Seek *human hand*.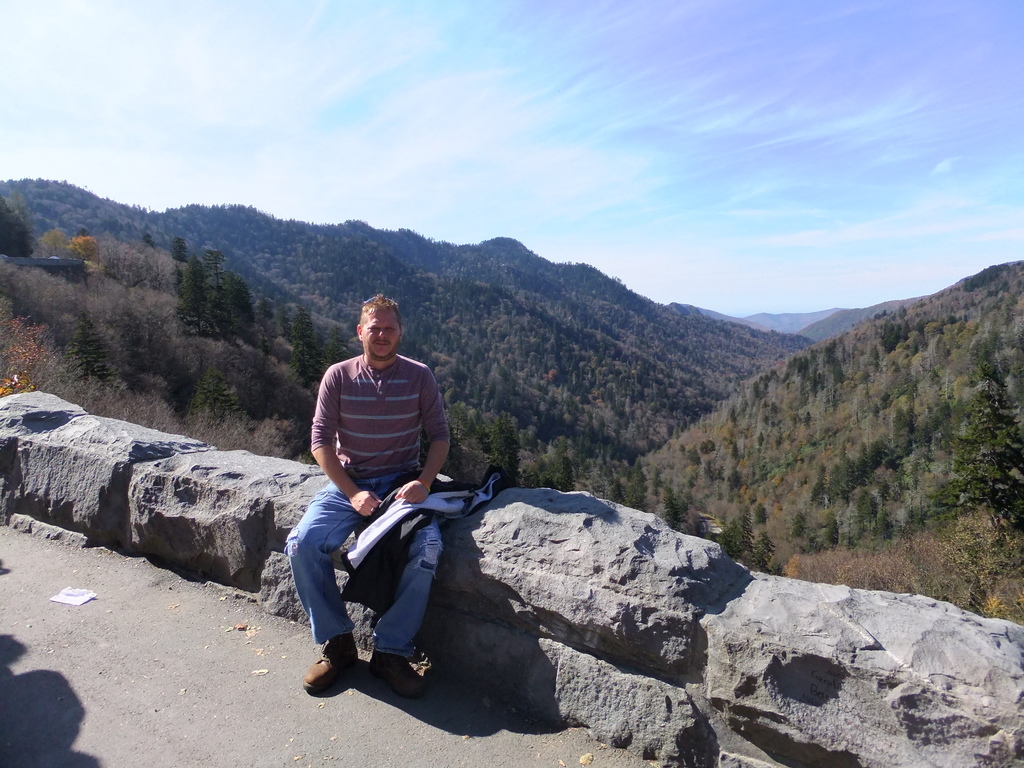
[350, 488, 382, 516].
